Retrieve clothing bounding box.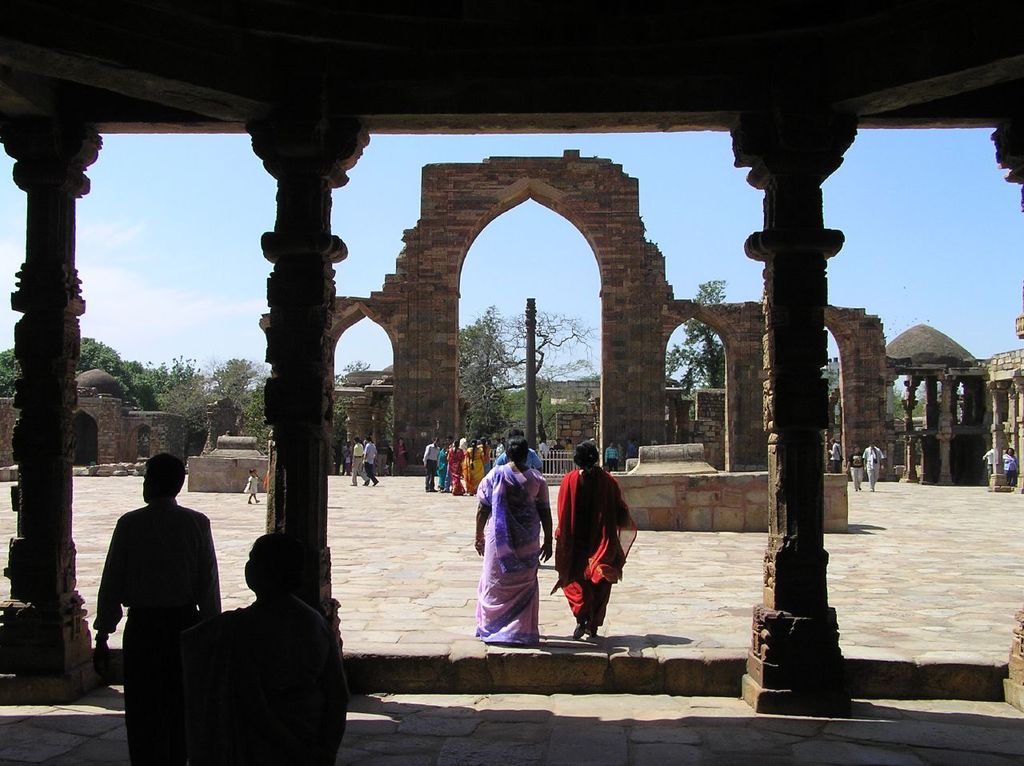
Bounding box: rect(422, 442, 438, 491).
